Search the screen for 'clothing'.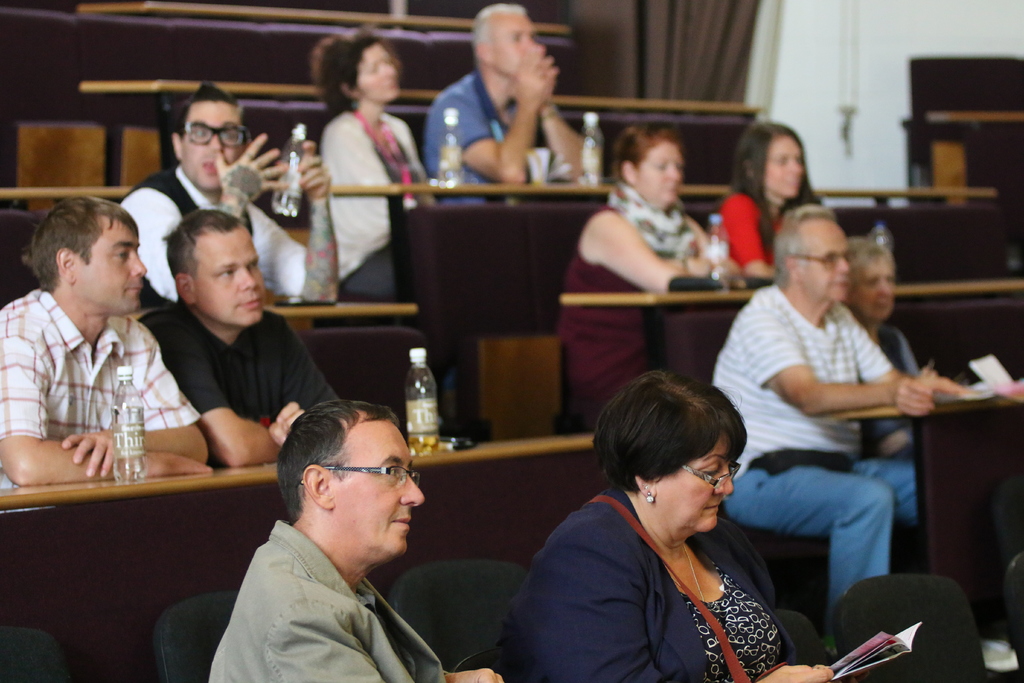
Found at <box>421,64,548,201</box>.
